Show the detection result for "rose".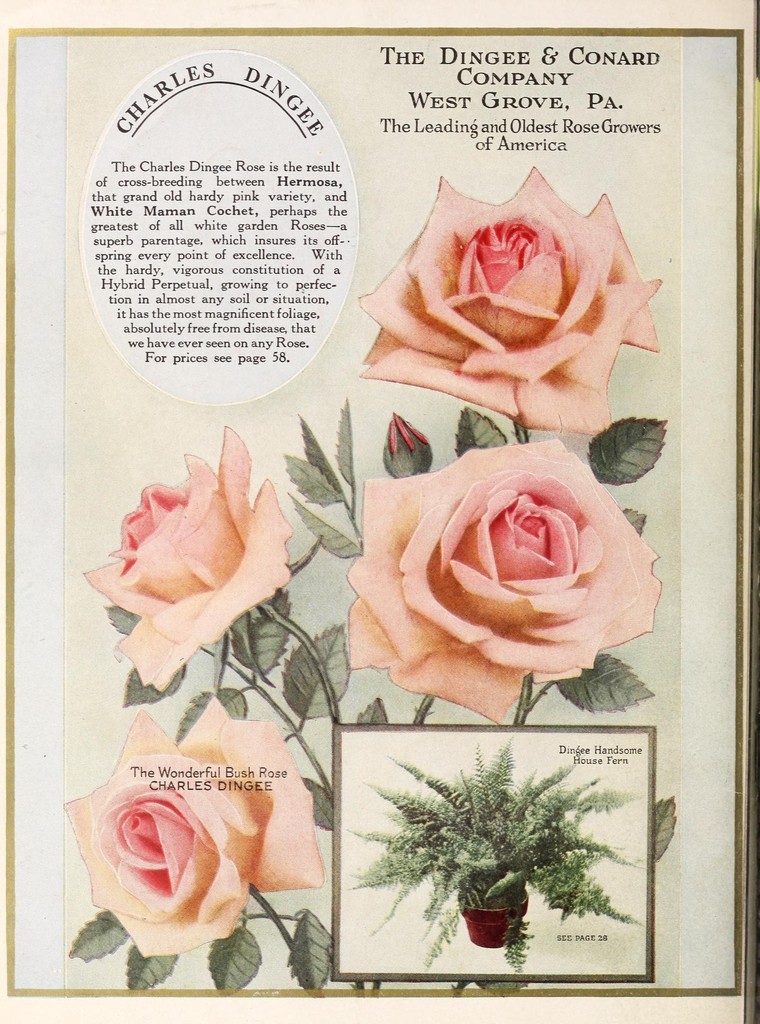
detection(345, 431, 666, 725).
